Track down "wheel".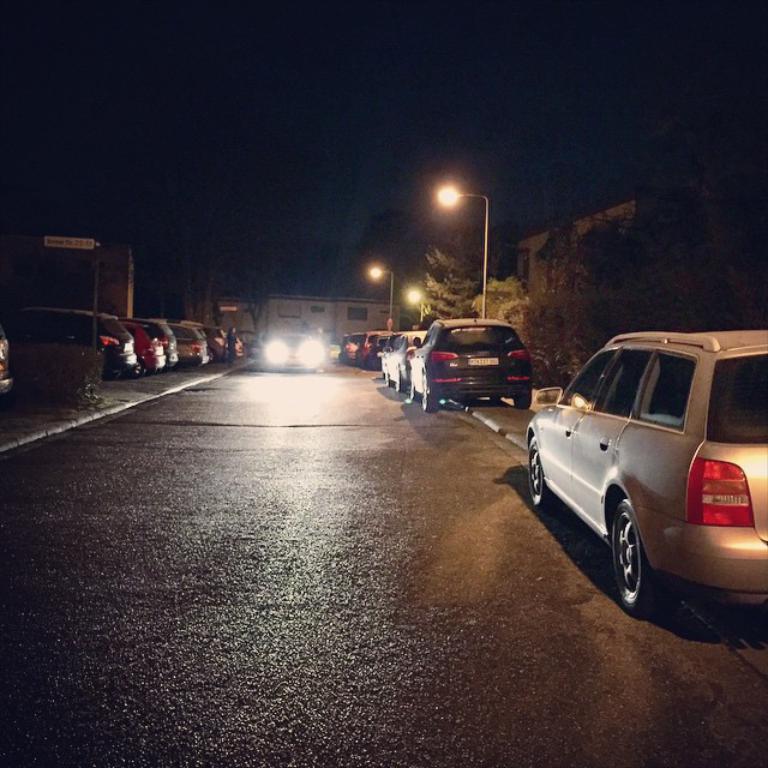
Tracked to (528,438,551,509).
